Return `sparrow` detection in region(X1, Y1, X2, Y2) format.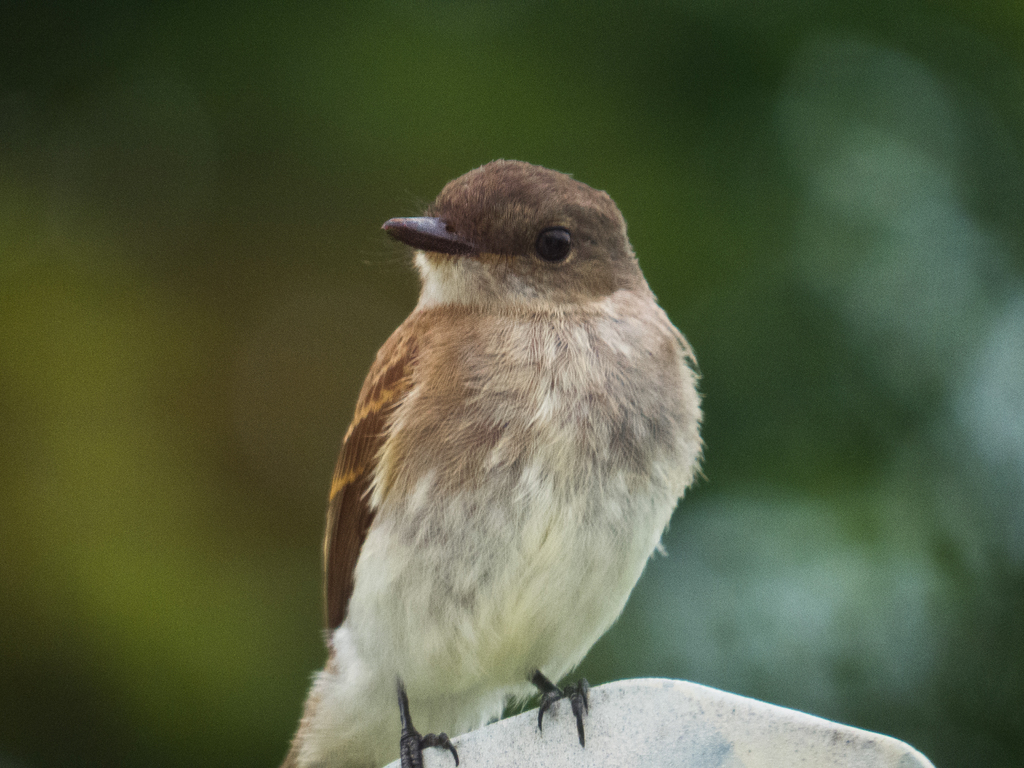
region(287, 159, 705, 767).
